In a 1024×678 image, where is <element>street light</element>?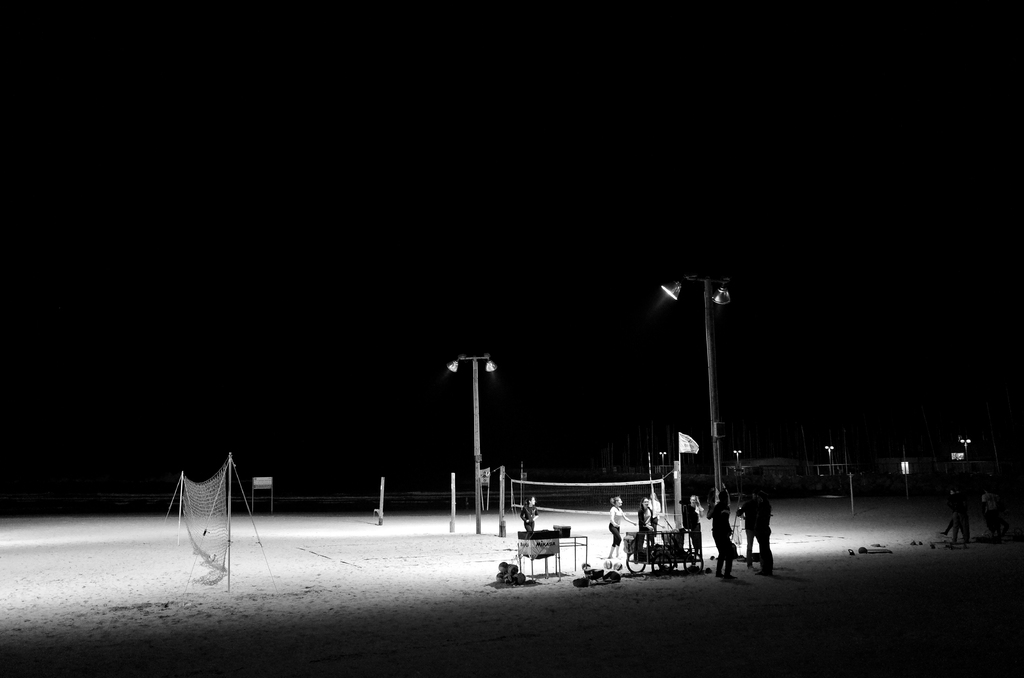
pyautogui.locateOnScreen(955, 435, 970, 455).
